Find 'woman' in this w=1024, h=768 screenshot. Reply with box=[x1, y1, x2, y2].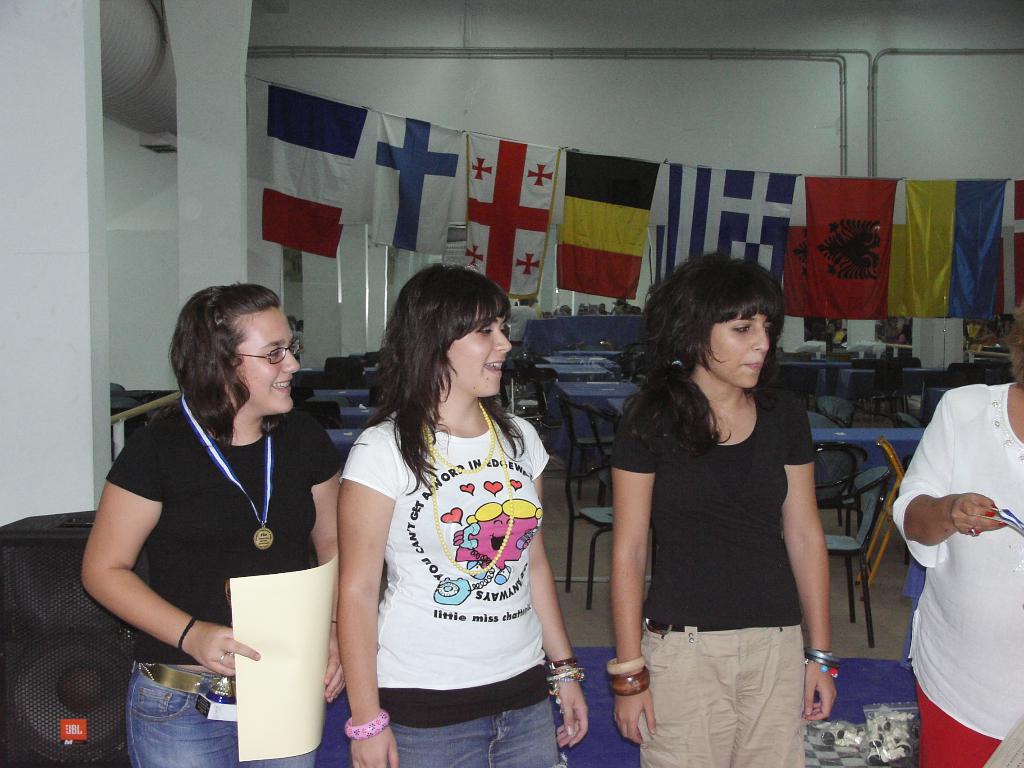
box=[888, 300, 1023, 767].
